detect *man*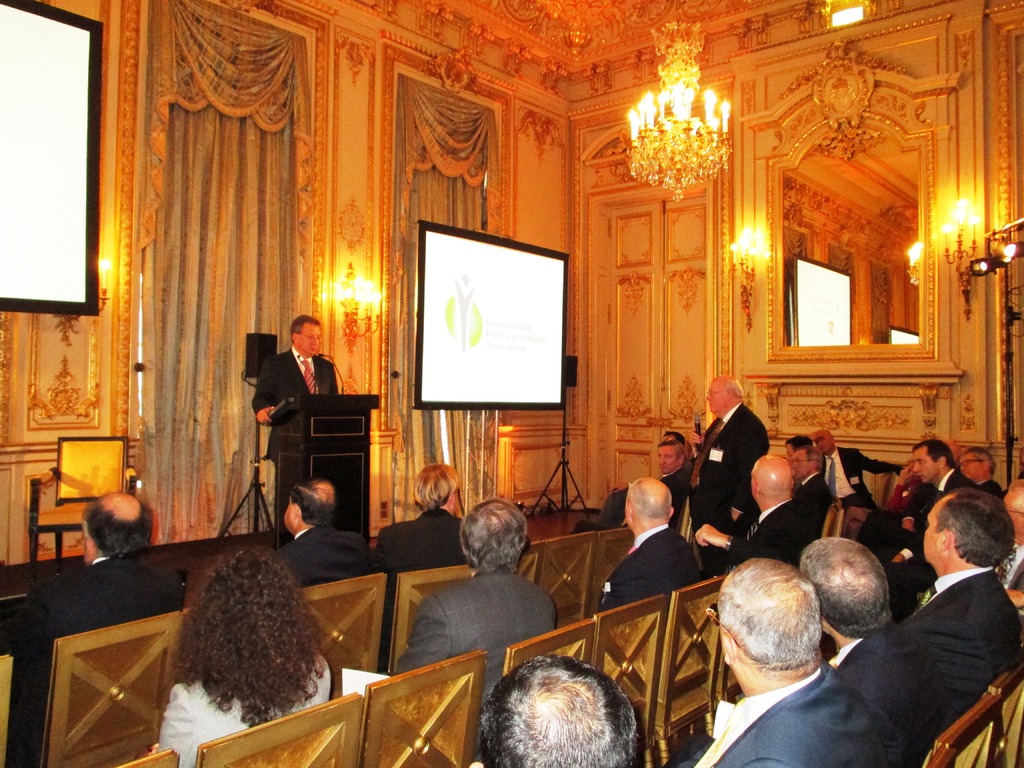
(600,475,697,610)
